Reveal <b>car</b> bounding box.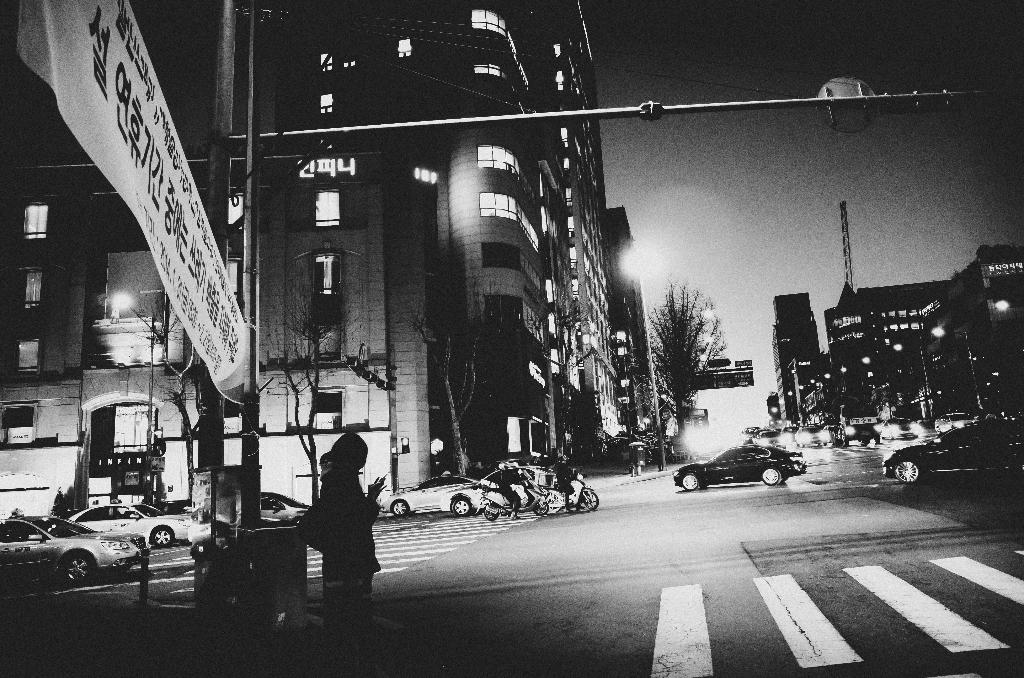
Revealed: x1=934, y1=414, x2=968, y2=433.
